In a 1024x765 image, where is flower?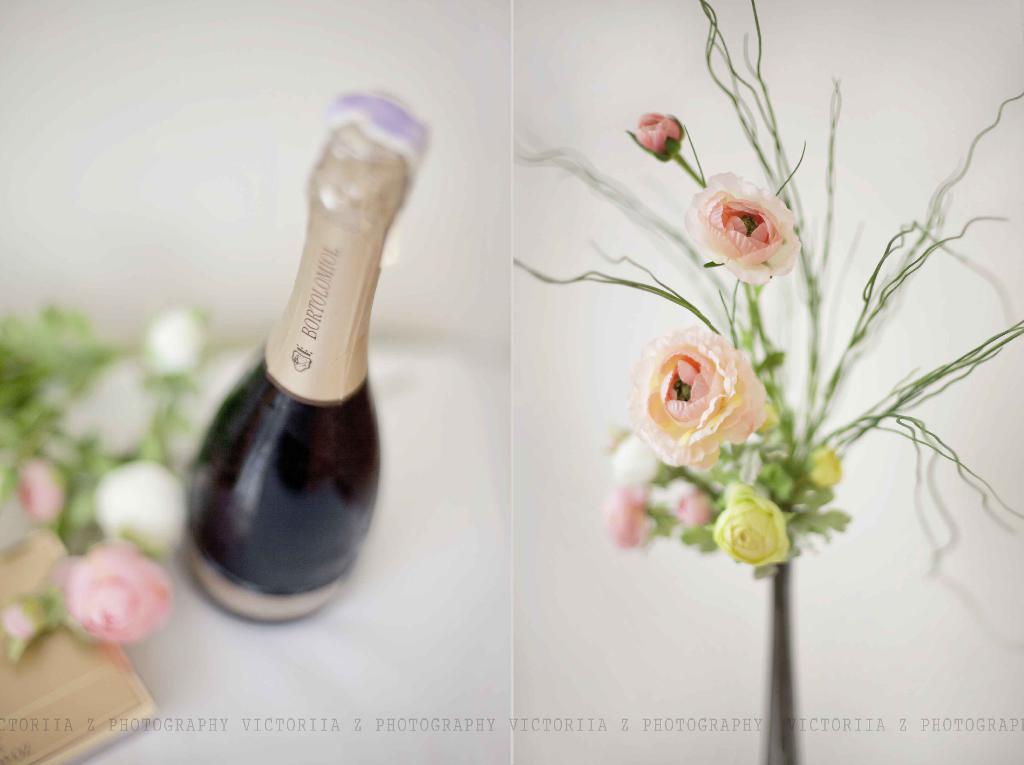
<region>675, 153, 818, 281</region>.
